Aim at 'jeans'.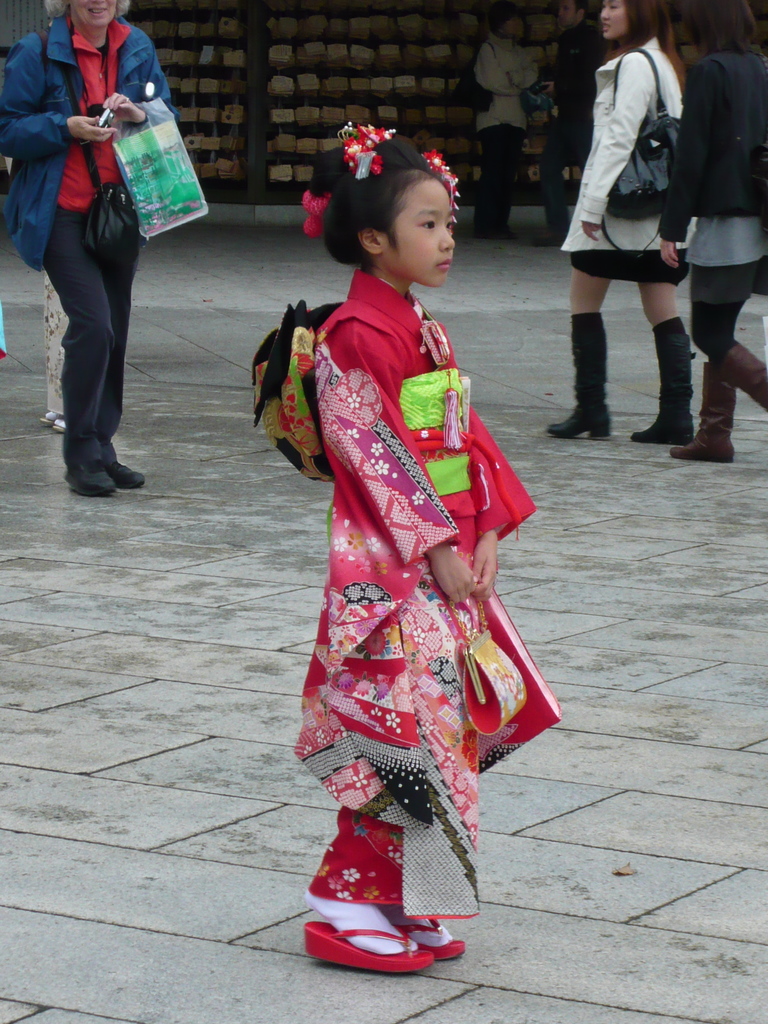
Aimed at crop(40, 205, 137, 463).
